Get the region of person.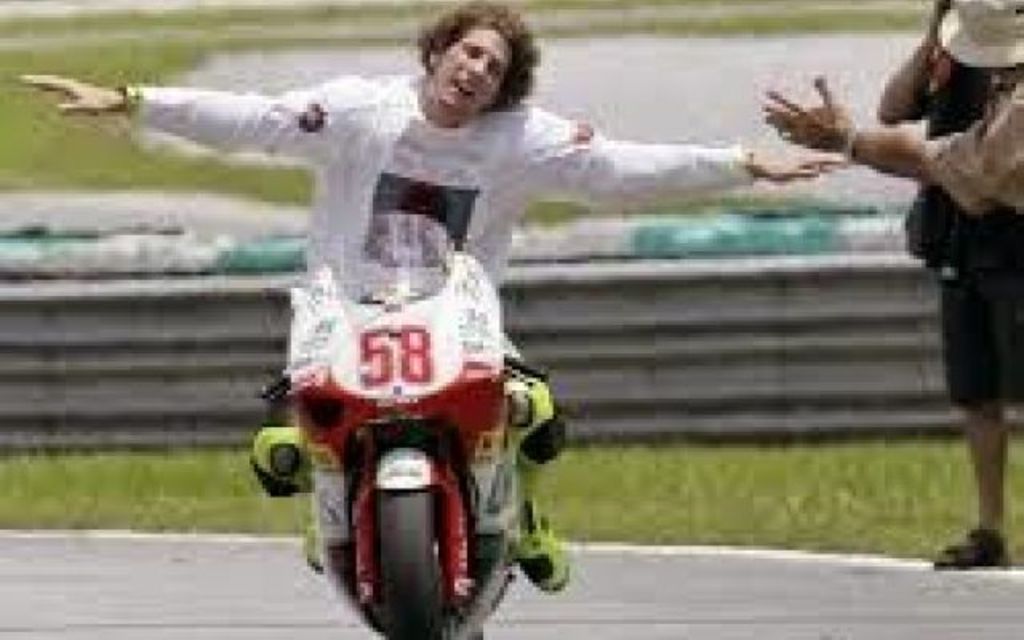
bbox(755, 0, 1022, 579).
